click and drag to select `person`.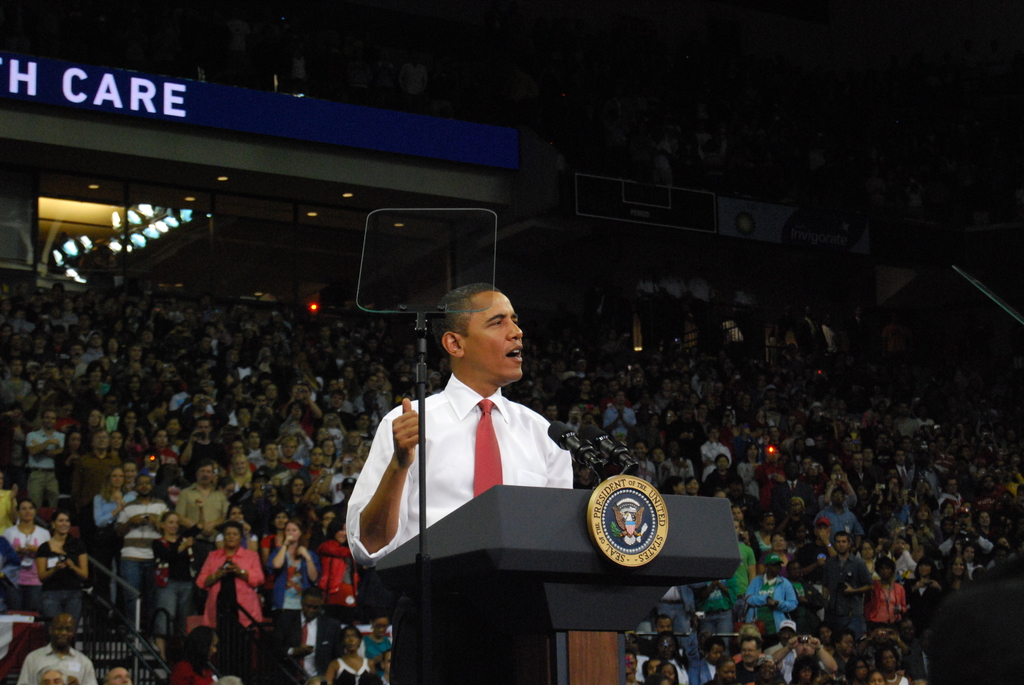
Selection: Rect(187, 523, 260, 672).
